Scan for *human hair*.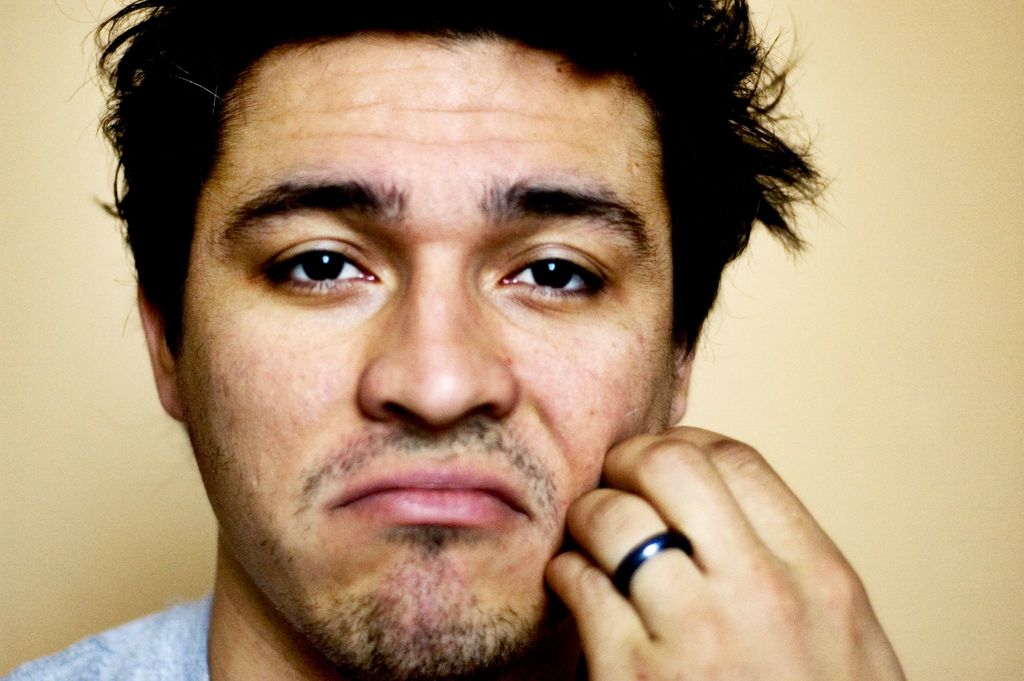
Scan result: (x1=82, y1=13, x2=802, y2=343).
